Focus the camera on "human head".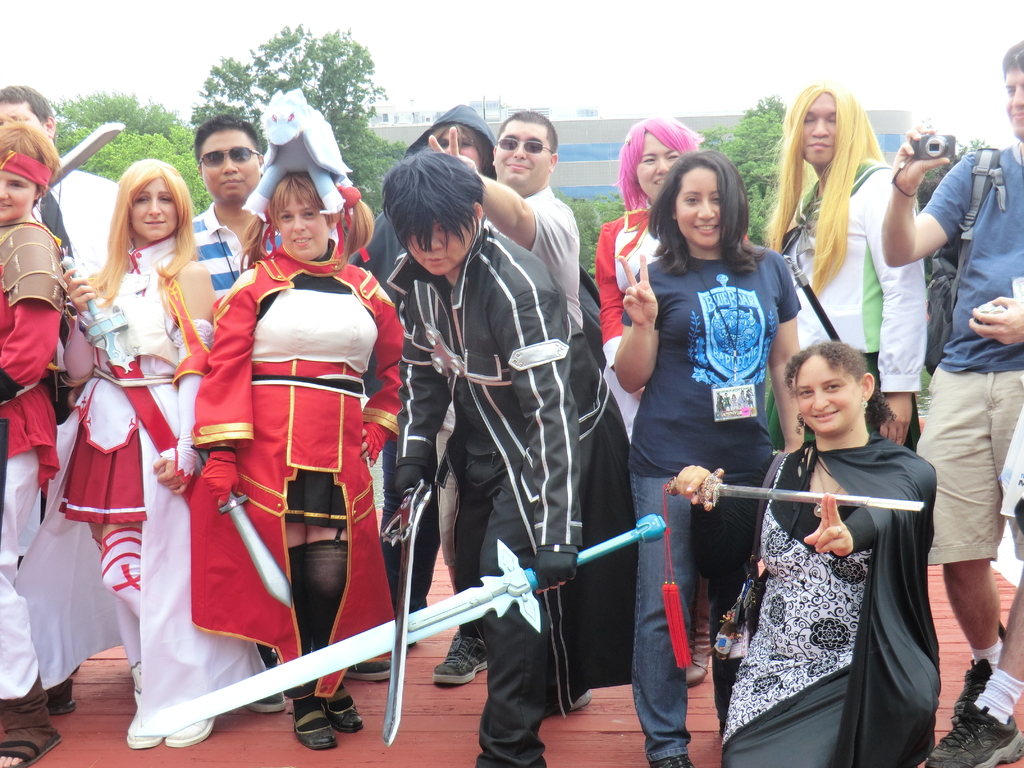
Focus region: (401,104,499,179).
